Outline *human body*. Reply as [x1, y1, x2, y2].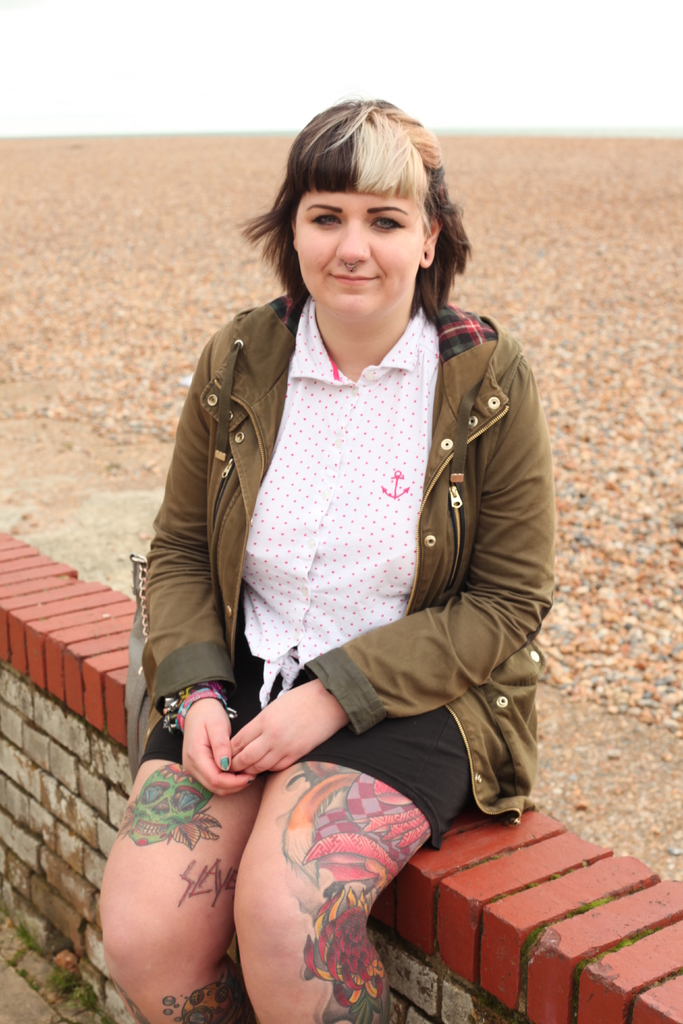
[134, 112, 584, 1021].
